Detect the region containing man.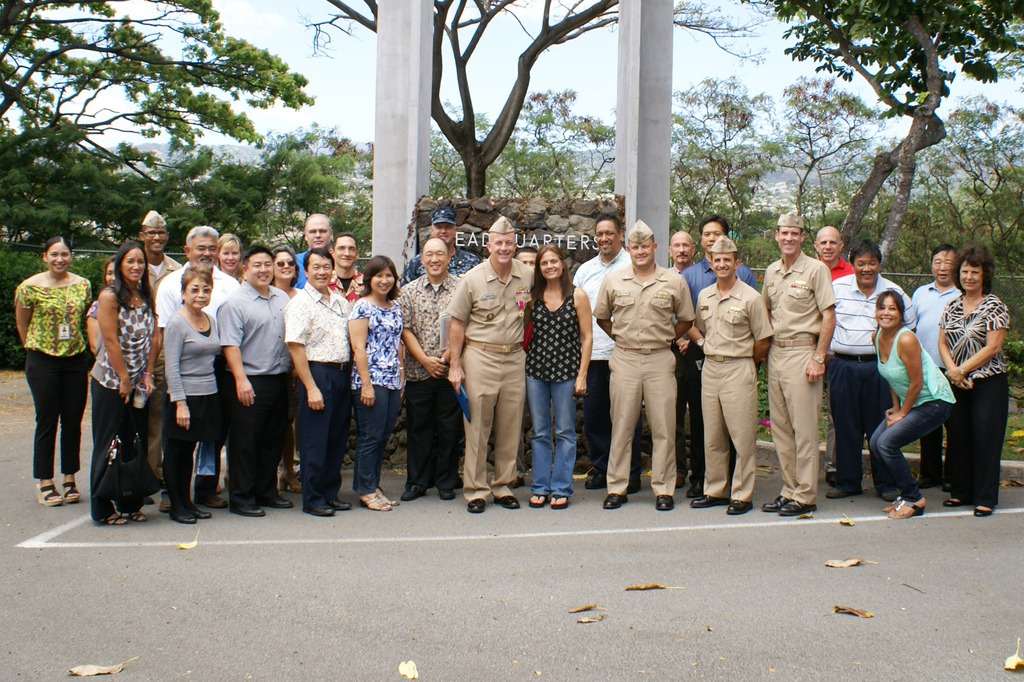
left=152, top=226, right=241, bottom=514.
